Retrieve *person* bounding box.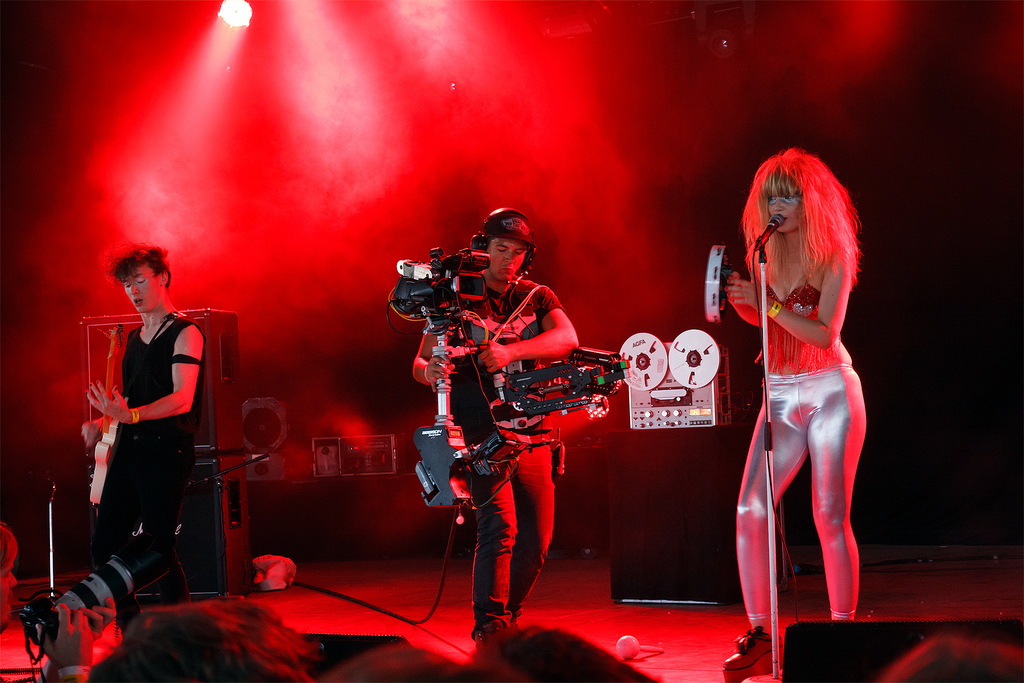
Bounding box: <box>411,209,578,646</box>.
